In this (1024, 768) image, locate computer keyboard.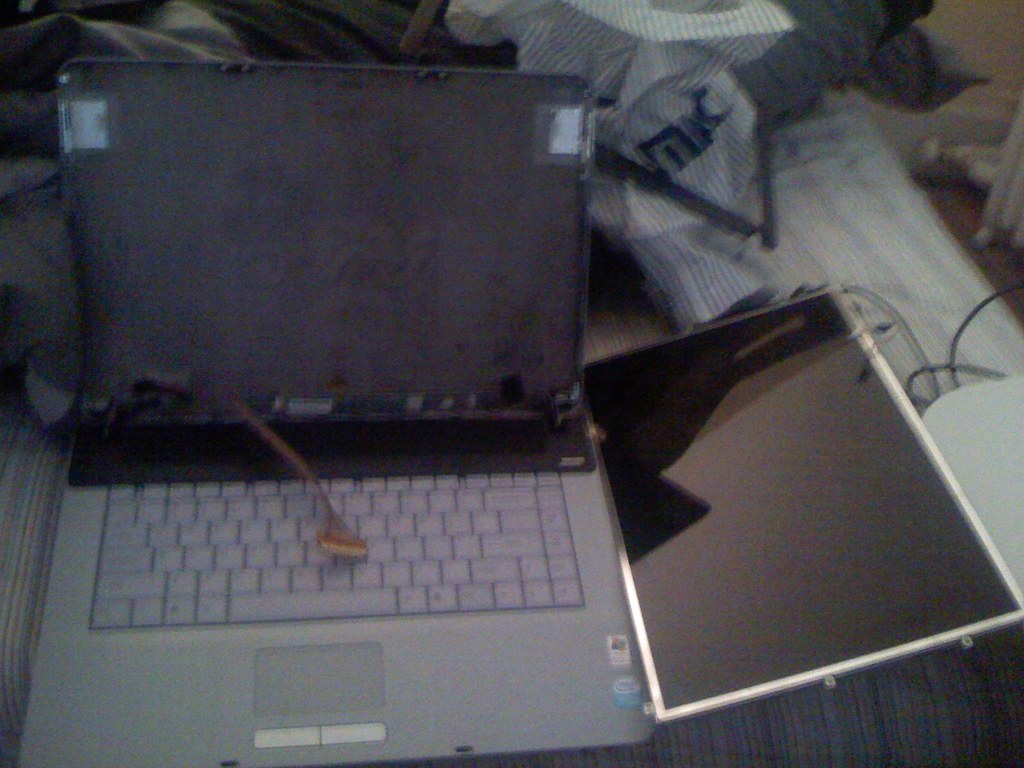
Bounding box: detection(91, 468, 587, 630).
